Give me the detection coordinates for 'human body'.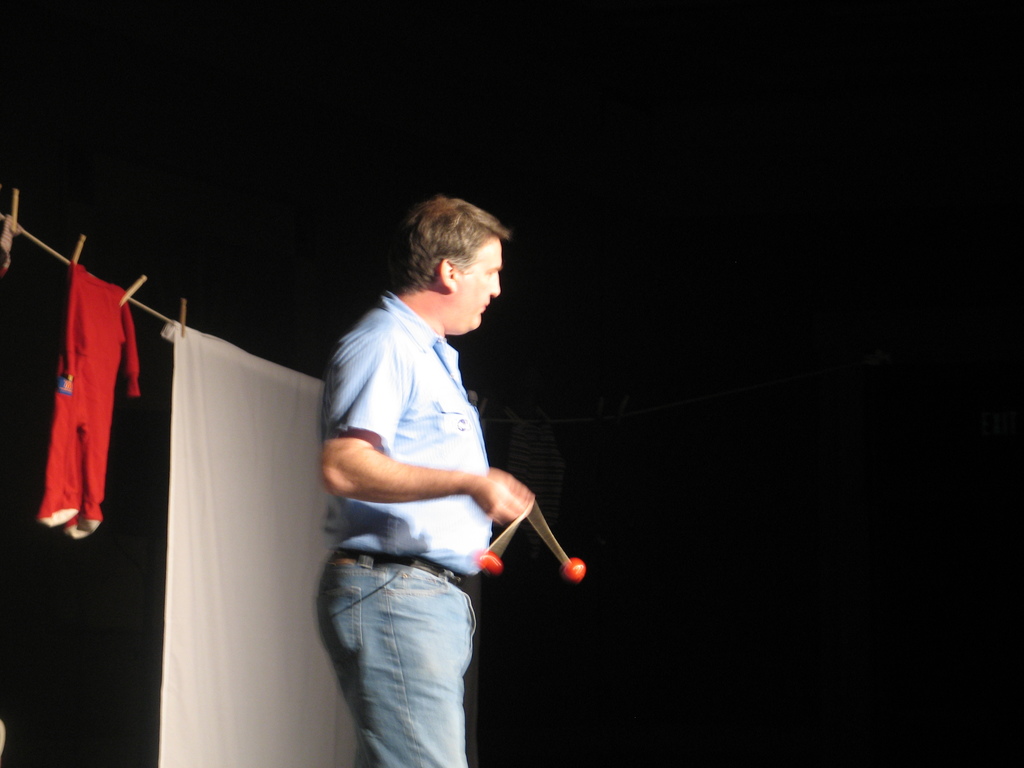
314,214,567,747.
